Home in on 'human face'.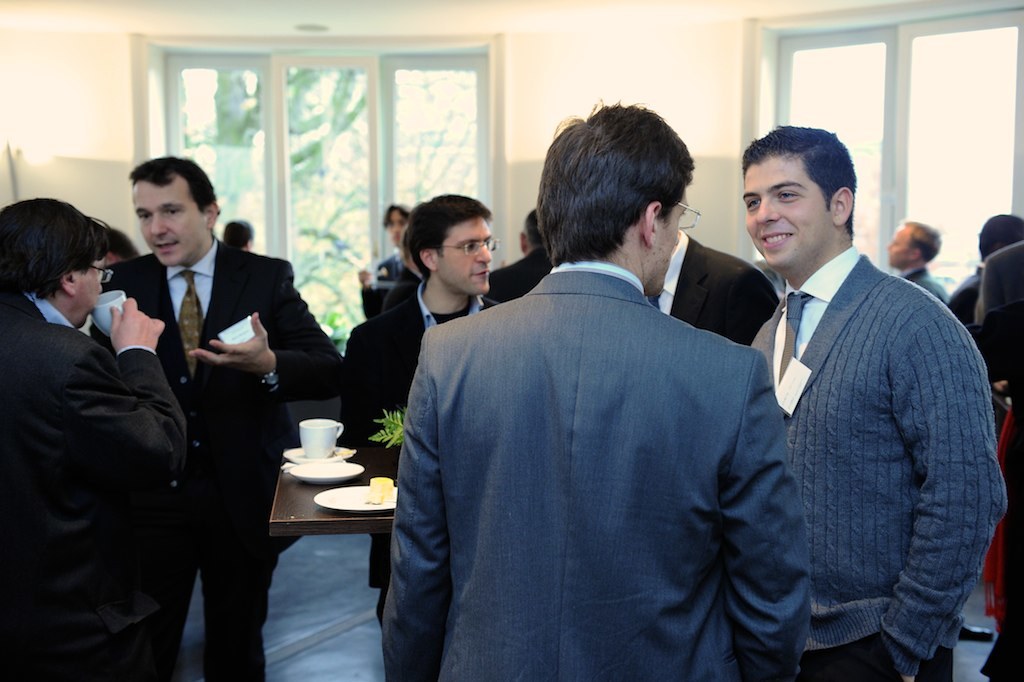
Homed in at locate(743, 151, 831, 269).
